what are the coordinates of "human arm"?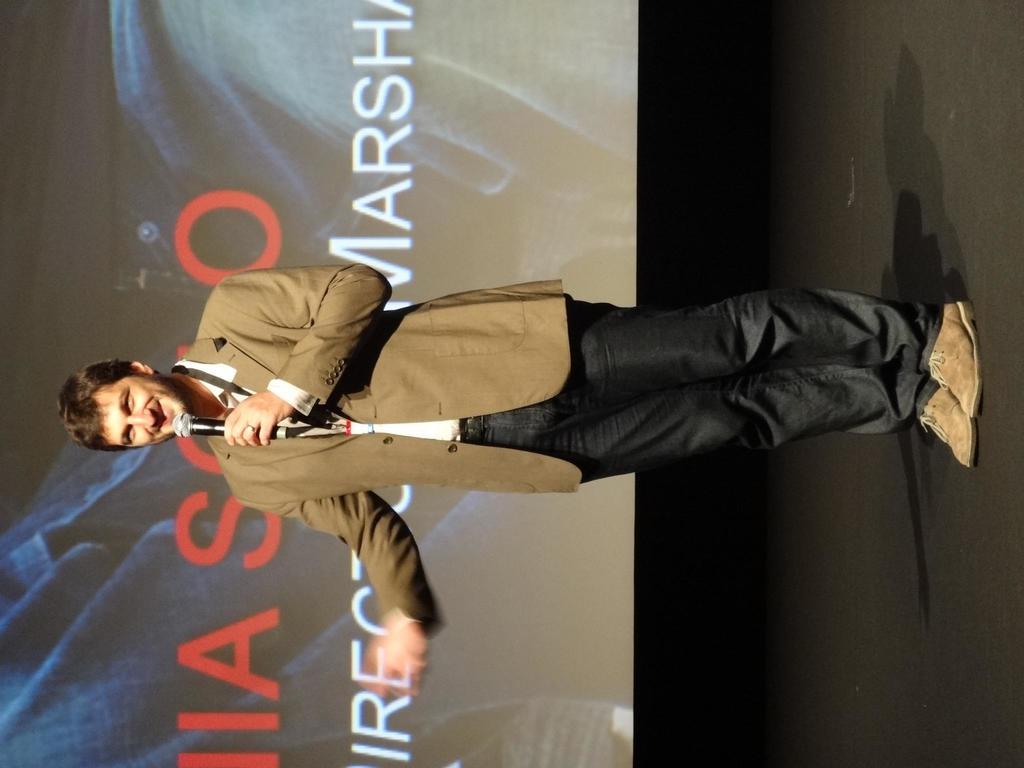
box=[214, 260, 392, 450].
